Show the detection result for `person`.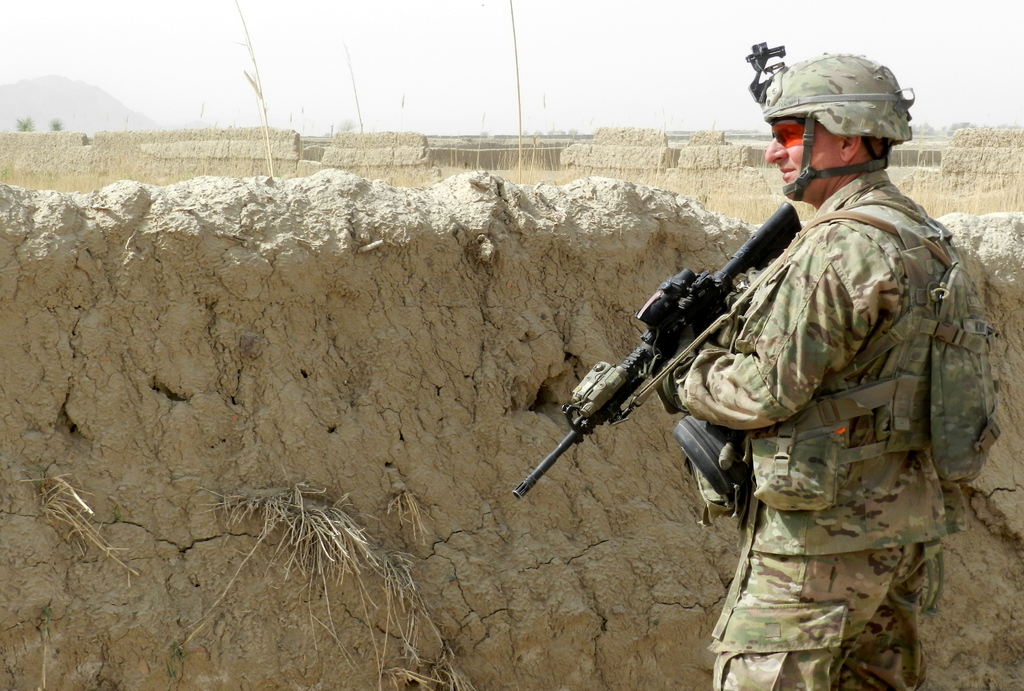
696,80,993,682.
